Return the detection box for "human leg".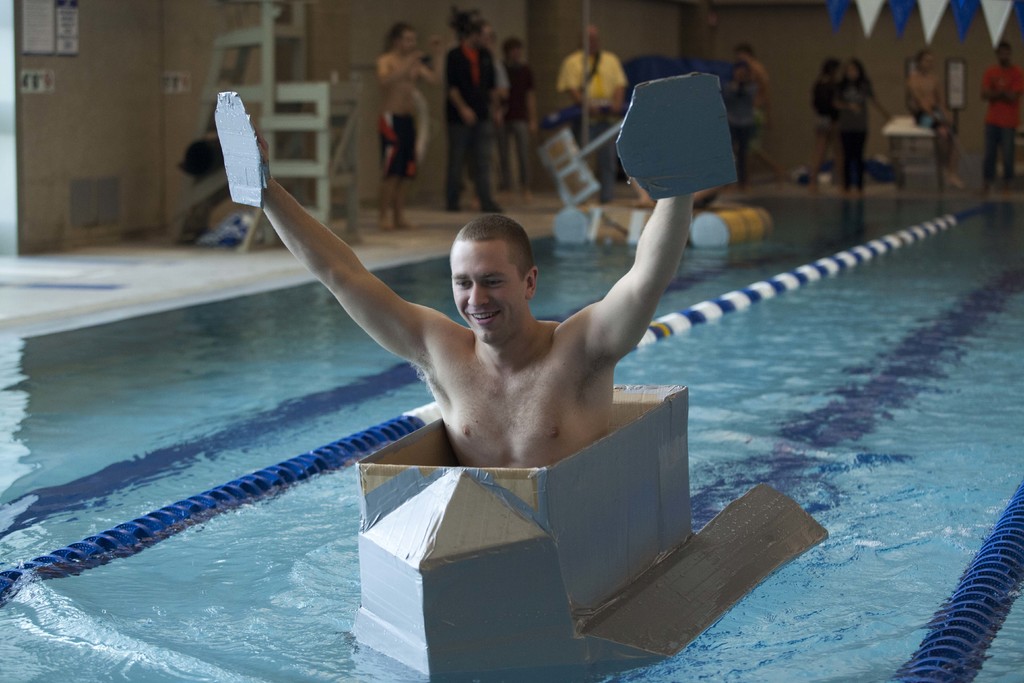
box=[593, 115, 617, 205].
